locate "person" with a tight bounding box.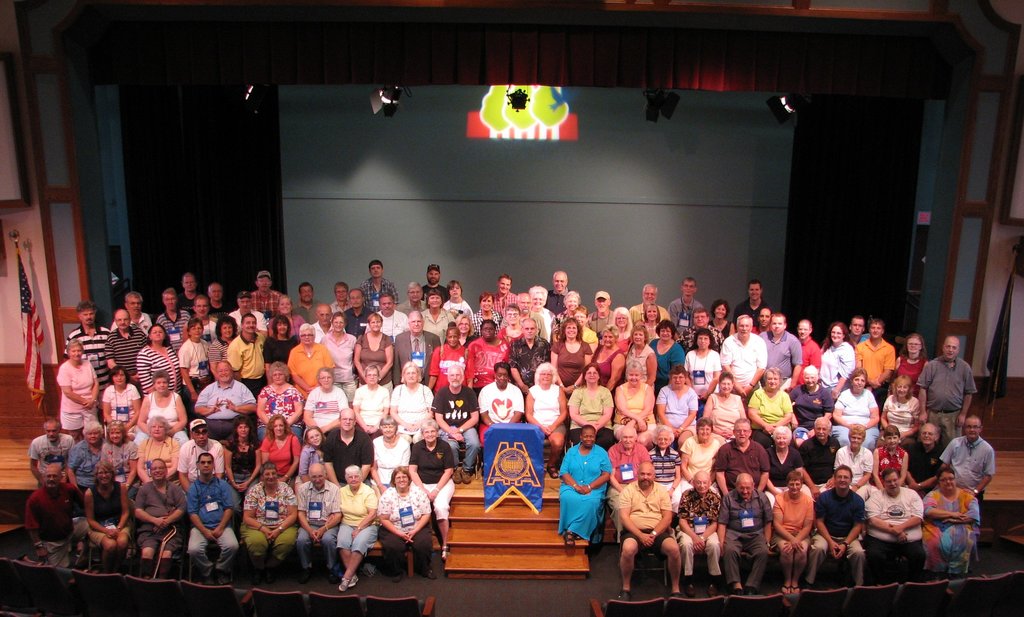
crop(65, 426, 106, 495).
